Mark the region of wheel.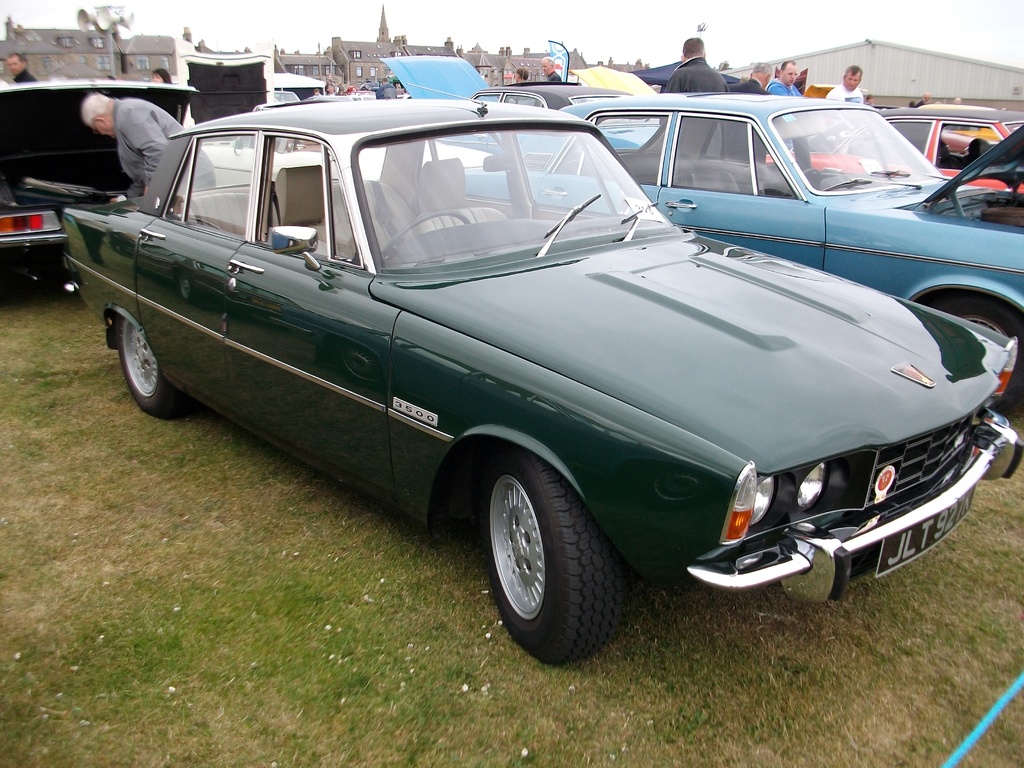
Region: bbox=[456, 452, 637, 651].
